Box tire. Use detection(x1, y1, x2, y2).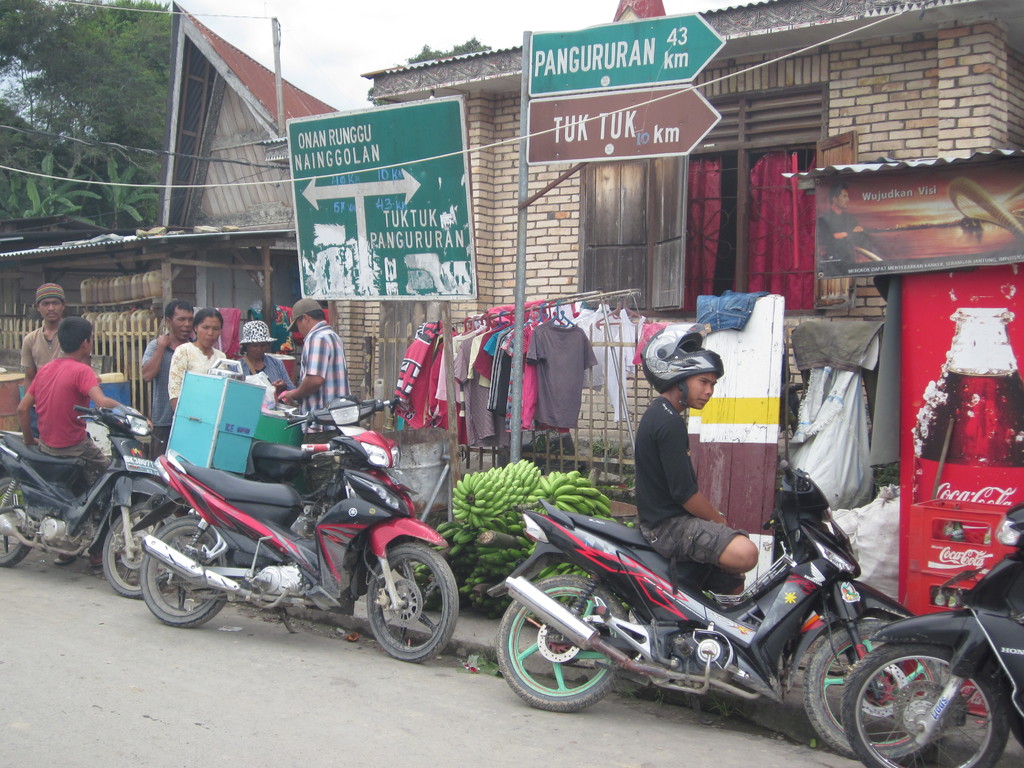
detection(499, 575, 623, 712).
